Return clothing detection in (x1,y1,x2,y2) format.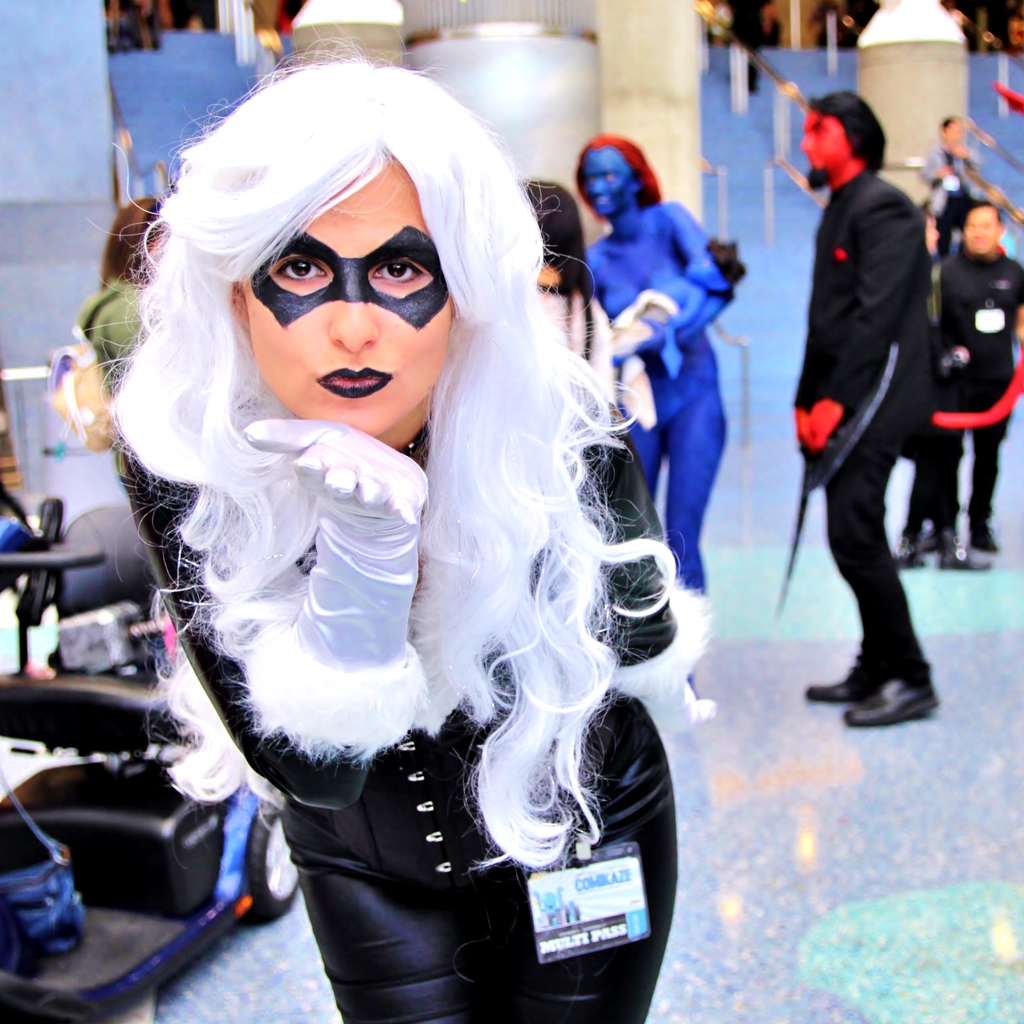
(902,246,1023,554).
